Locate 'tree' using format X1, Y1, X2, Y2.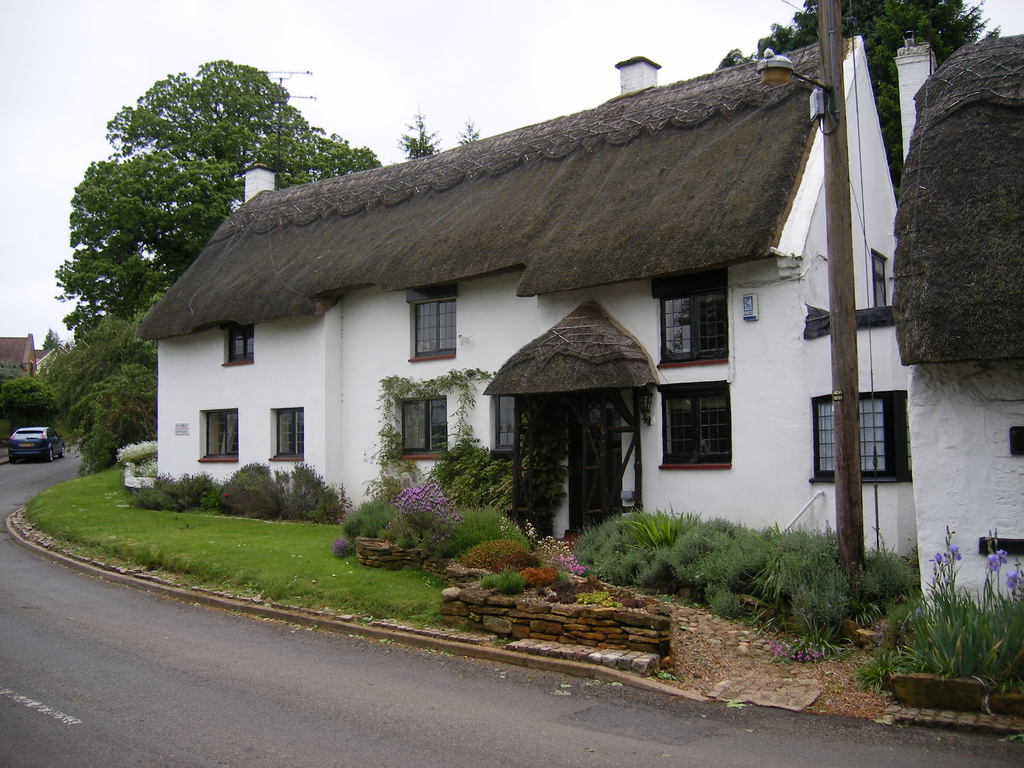
36, 294, 164, 479.
